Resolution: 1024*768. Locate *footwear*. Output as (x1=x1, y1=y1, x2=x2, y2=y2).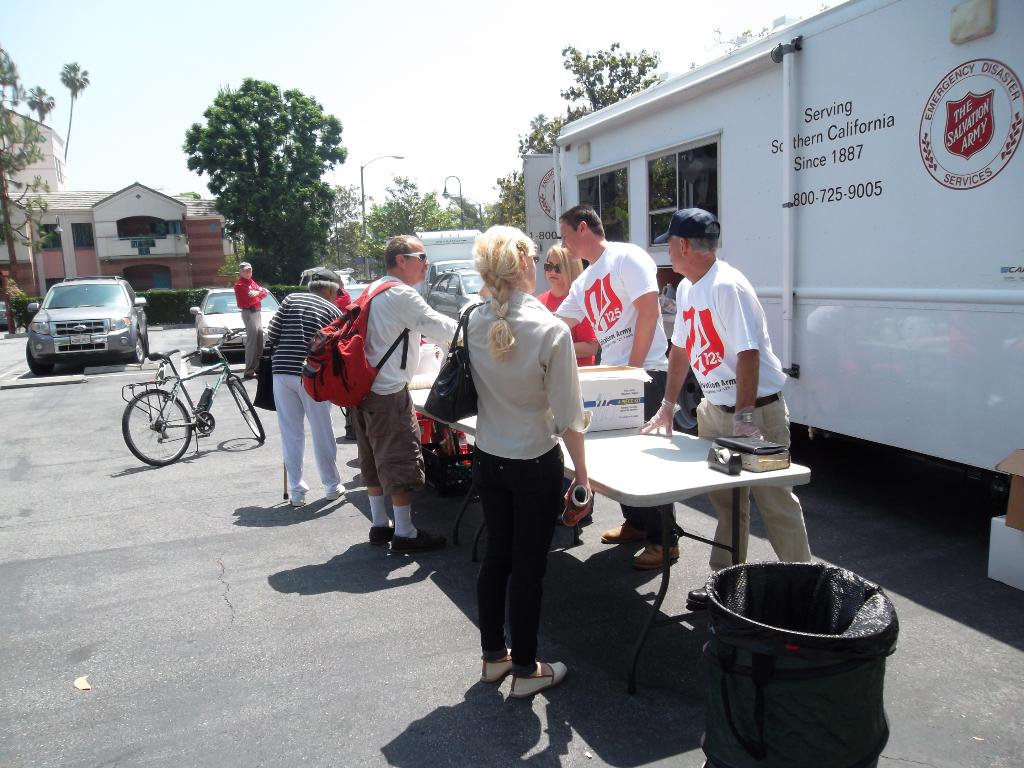
(x1=367, y1=521, x2=394, y2=545).
